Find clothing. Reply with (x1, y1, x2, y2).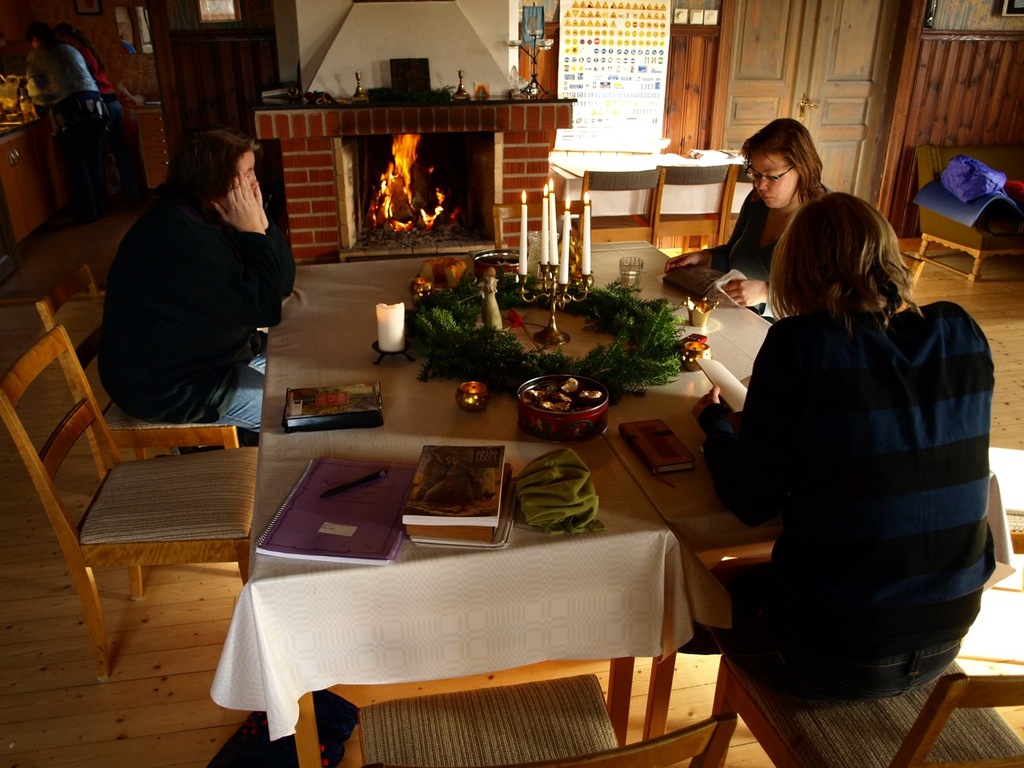
(20, 35, 102, 175).
